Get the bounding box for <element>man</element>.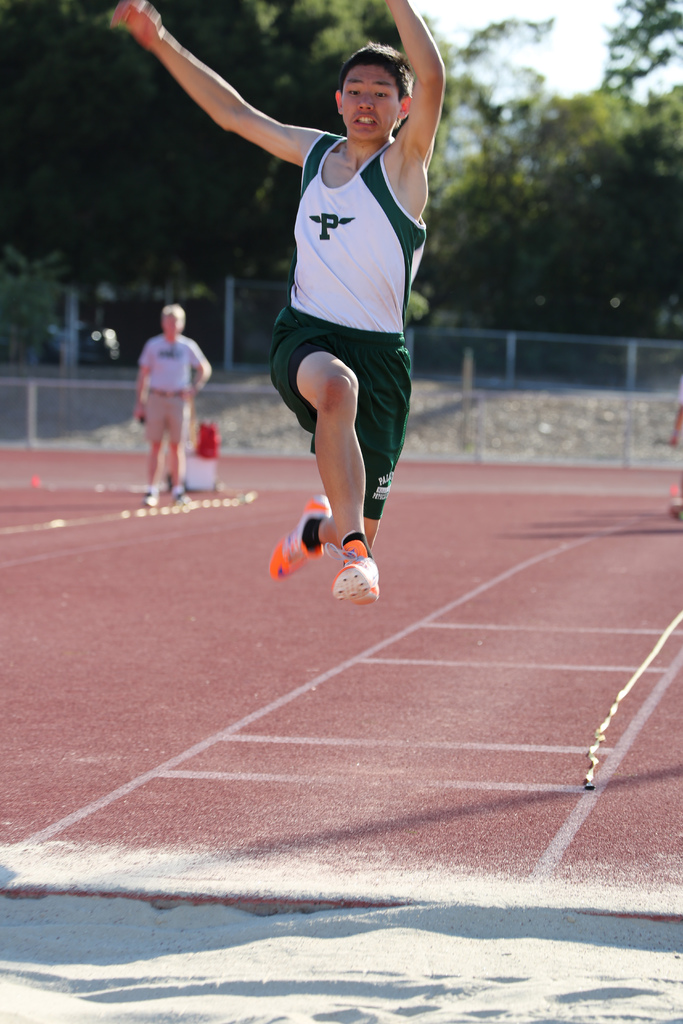
box=[125, 288, 213, 498].
